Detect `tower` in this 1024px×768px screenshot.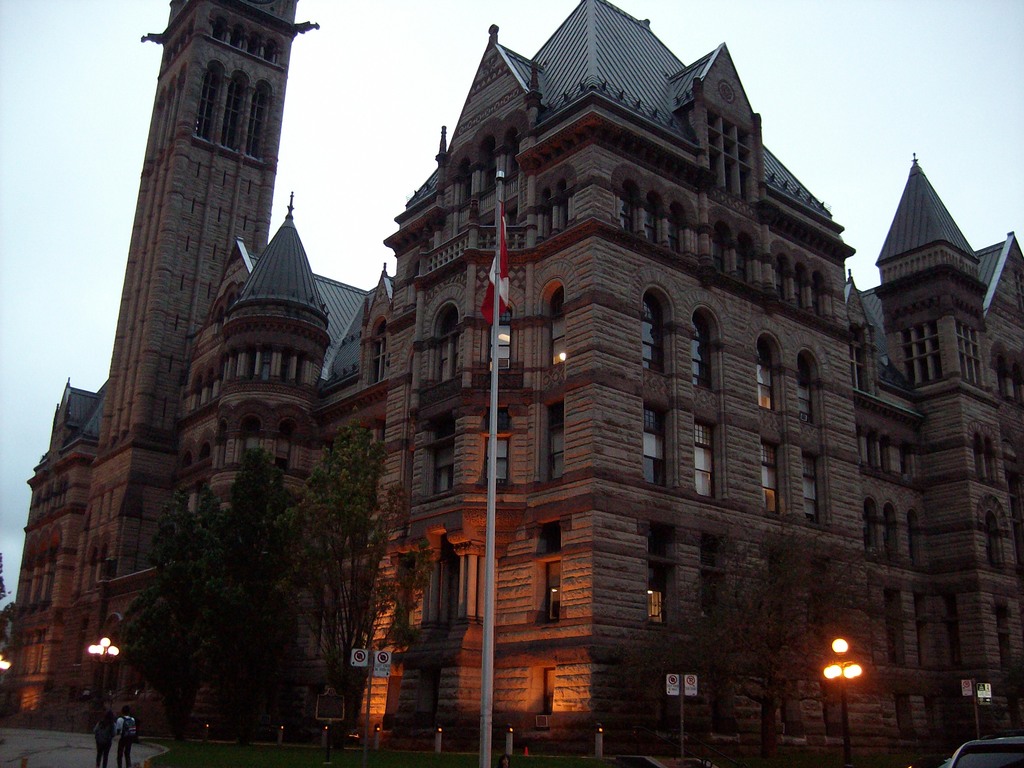
Detection: (x1=0, y1=0, x2=1023, y2=755).
